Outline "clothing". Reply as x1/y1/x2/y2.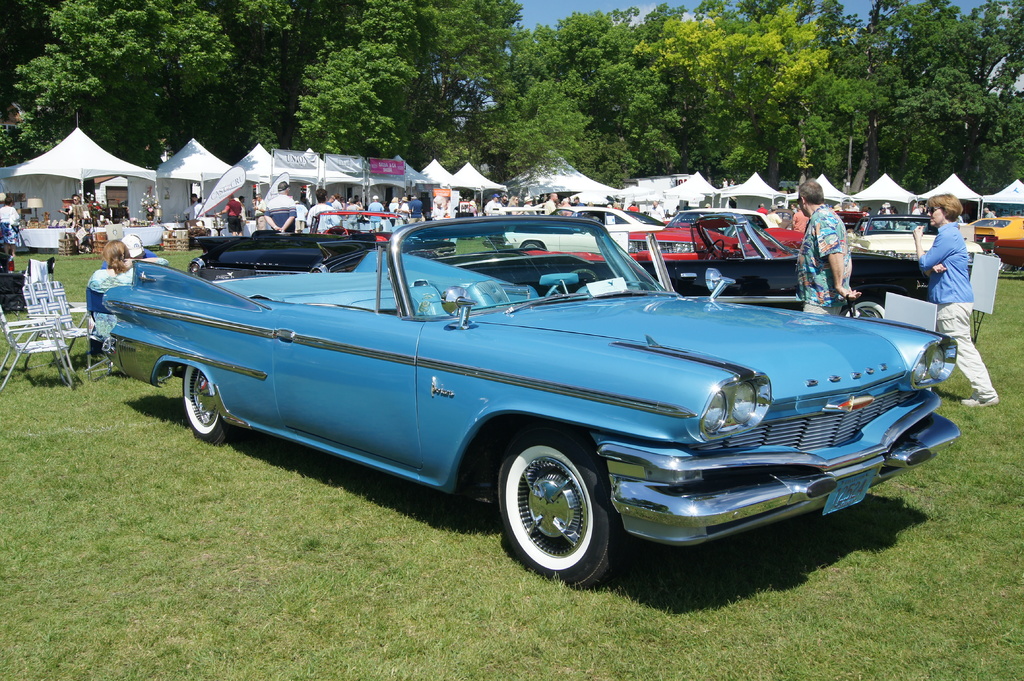
388/201/400/223.
